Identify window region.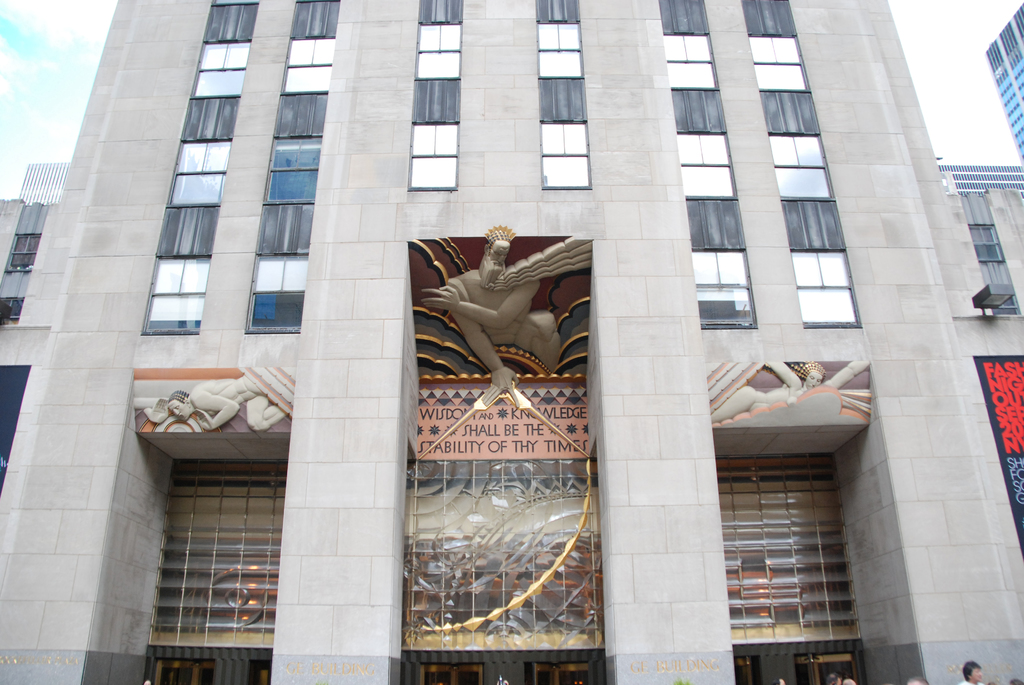
Region: bbox=[659, 0, 709, 33].
